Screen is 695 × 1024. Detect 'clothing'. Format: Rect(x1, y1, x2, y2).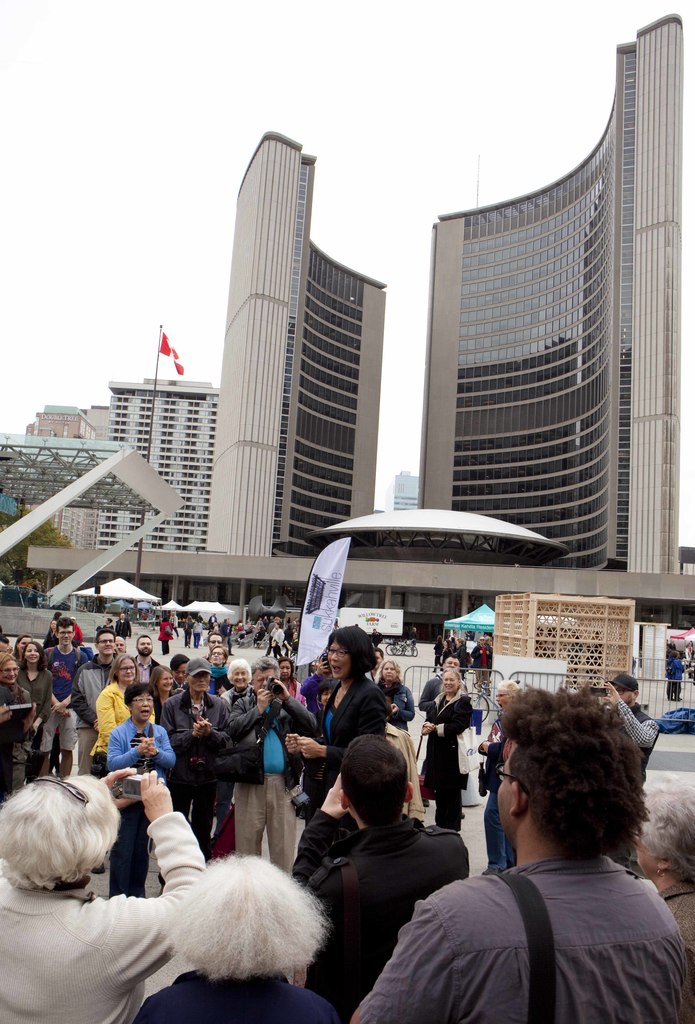
Rect(161, 685, 223, 863).
